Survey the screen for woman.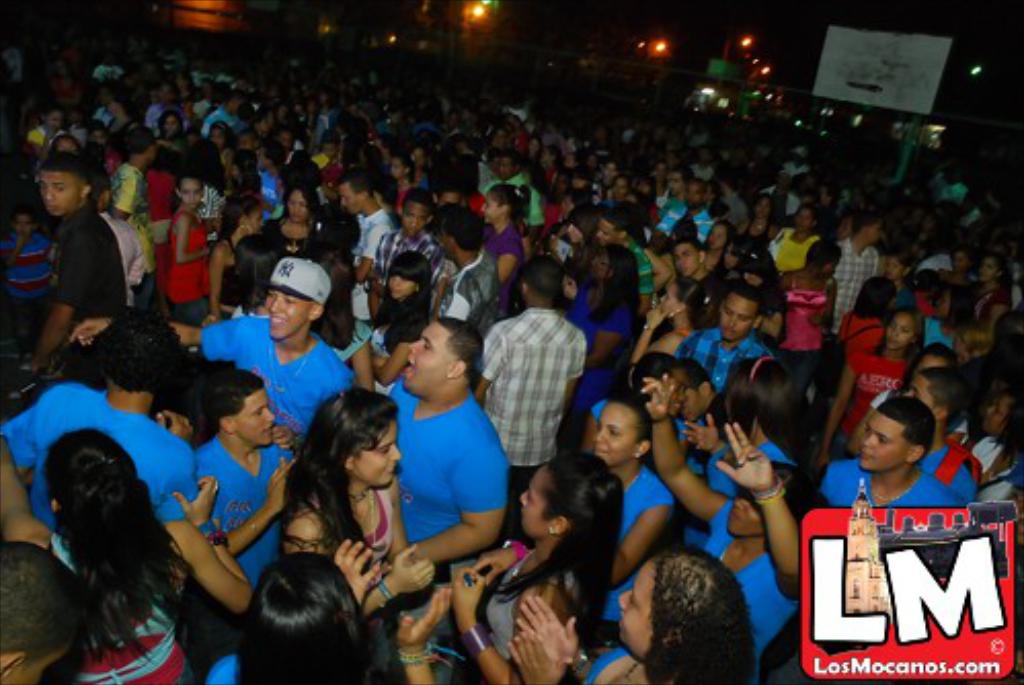
Survey found: bbox=[158, 115, 185, 150].
